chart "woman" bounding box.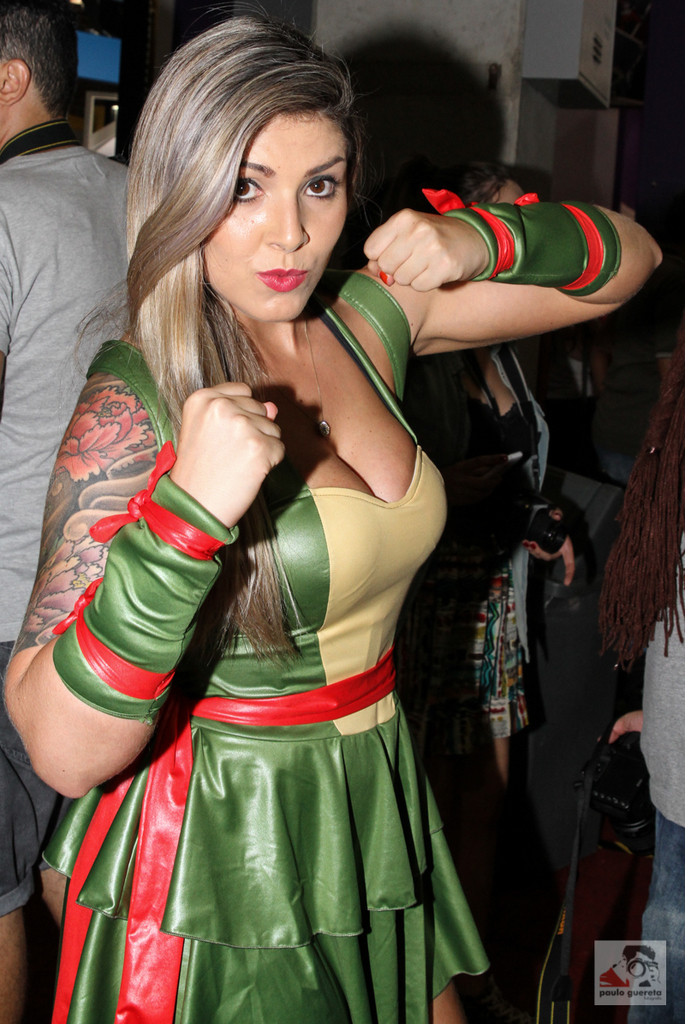
Charted: [left=0, top=0, right=129, bottom=1021].
